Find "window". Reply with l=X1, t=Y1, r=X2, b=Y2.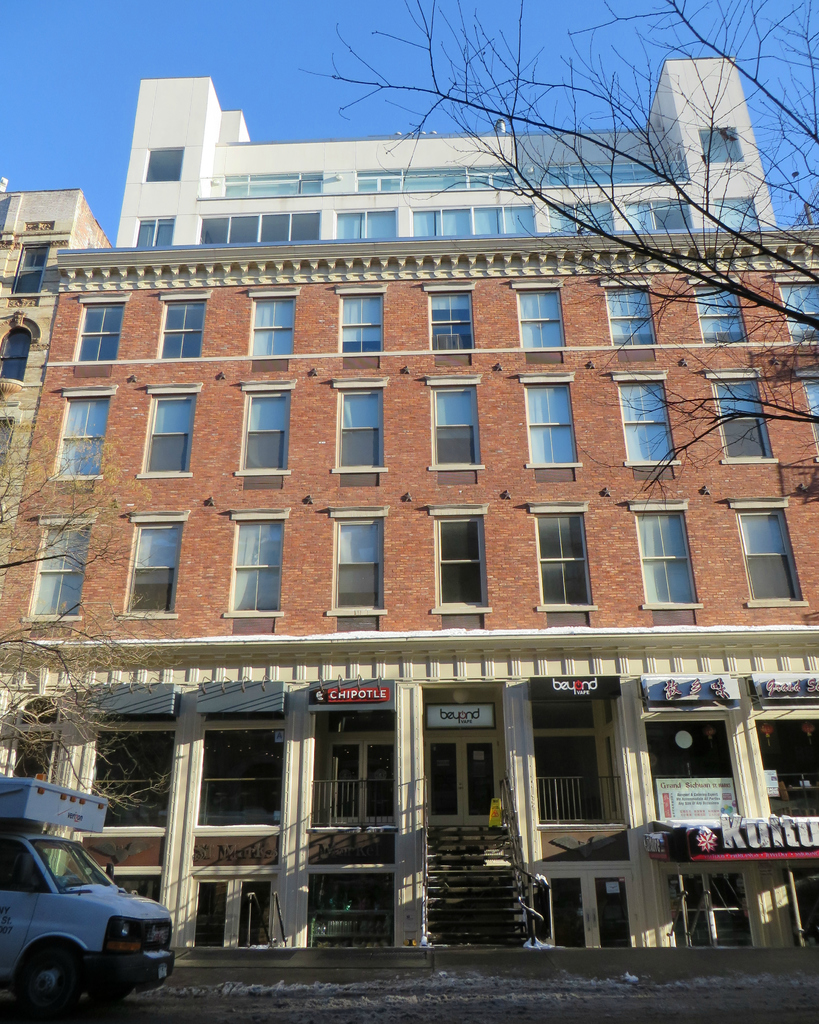
l=138, t=218, r=176, b=250.
